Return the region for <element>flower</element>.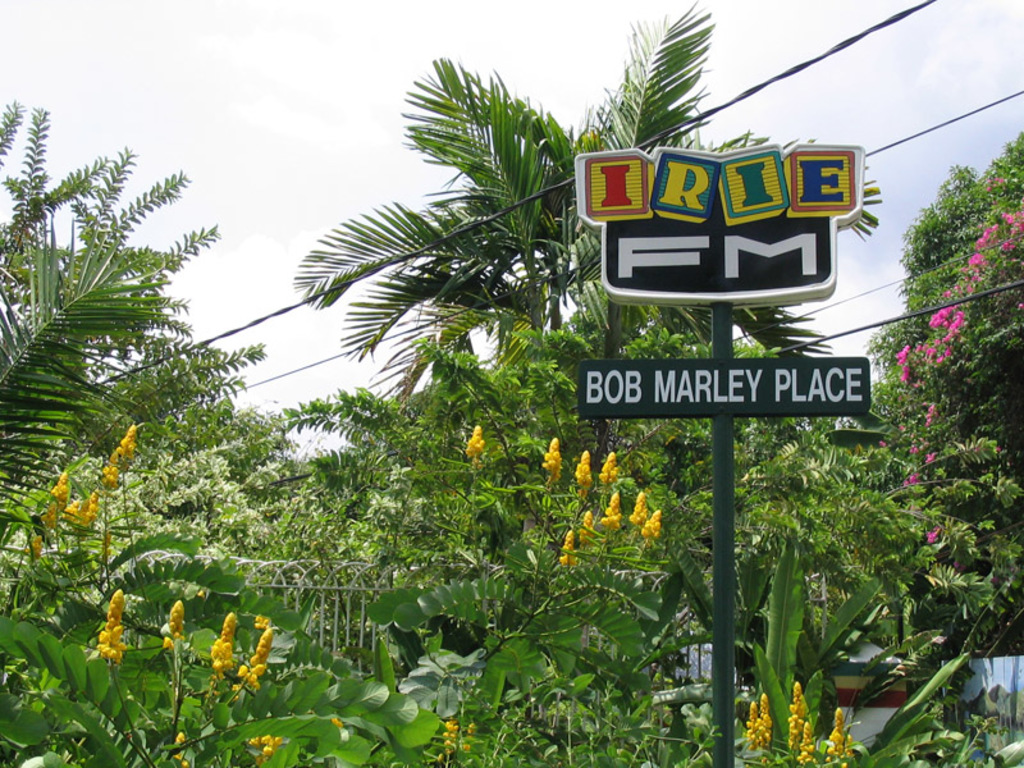
785/719/815/762.
